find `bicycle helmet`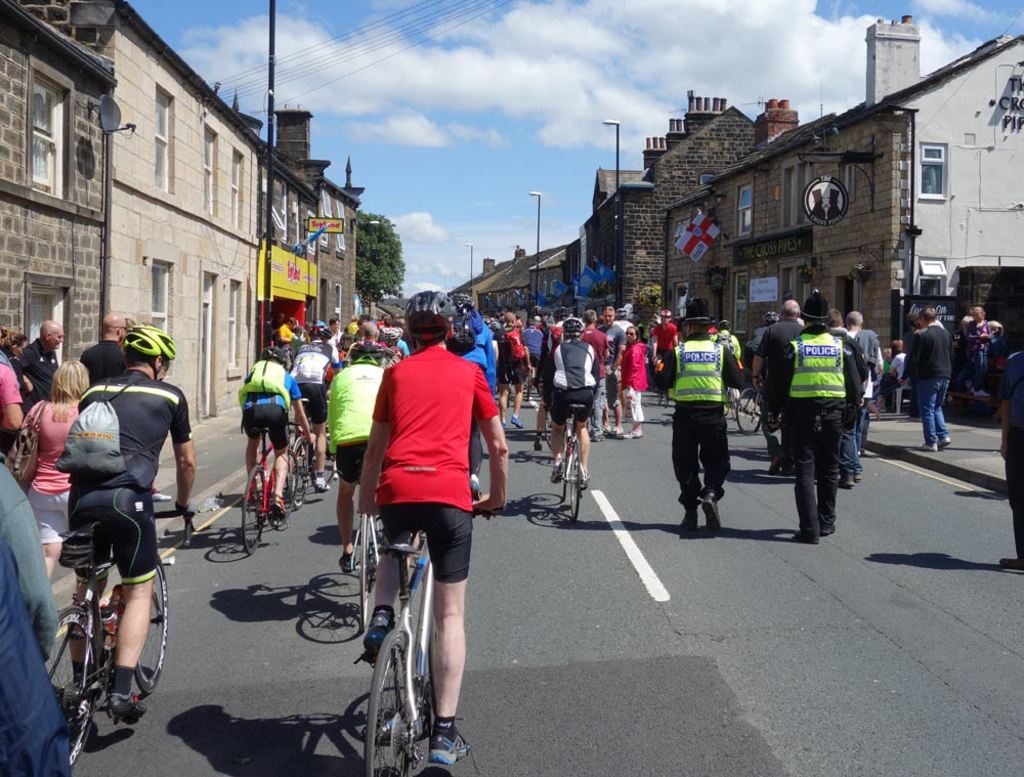
pyautogui.locateOnScreen(269, 346, 287, 364)
